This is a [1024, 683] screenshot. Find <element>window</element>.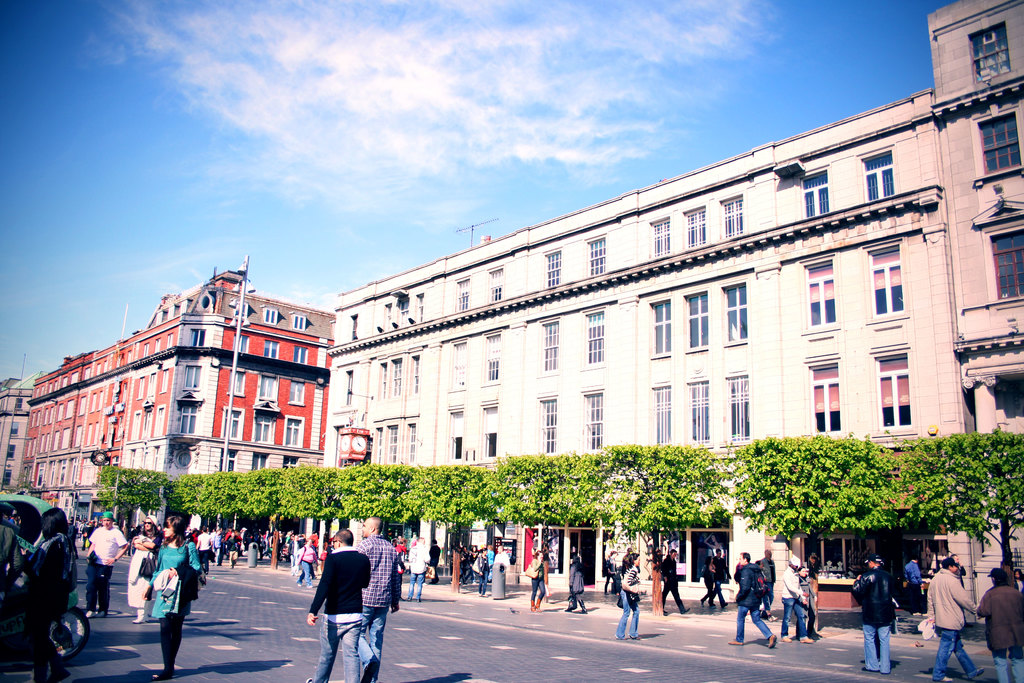
Bounding box: box(250, 452, 268, 469).
